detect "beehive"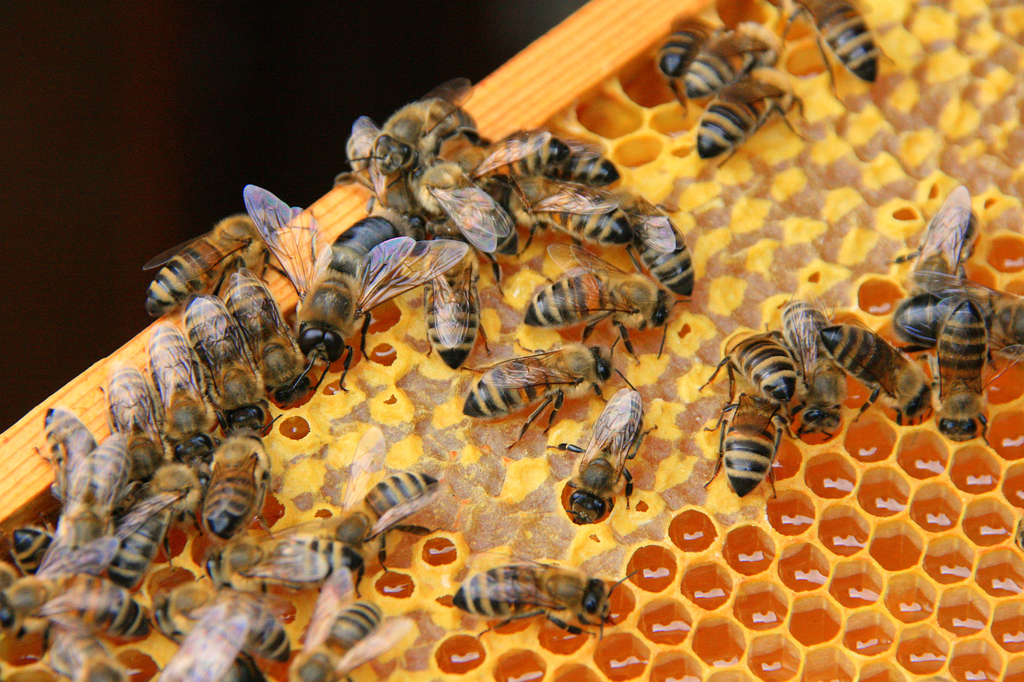
BBox(0, 0, 1023, 681)
